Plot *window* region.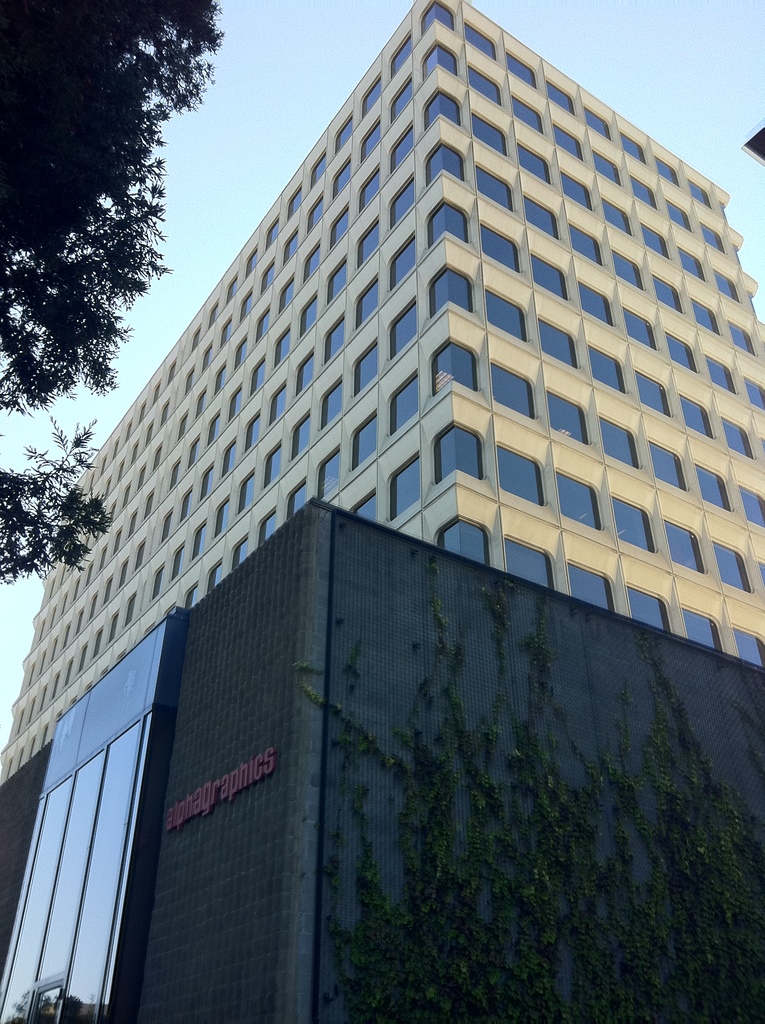
Plotted at left=177, top=412, right=186, bottom=442.
